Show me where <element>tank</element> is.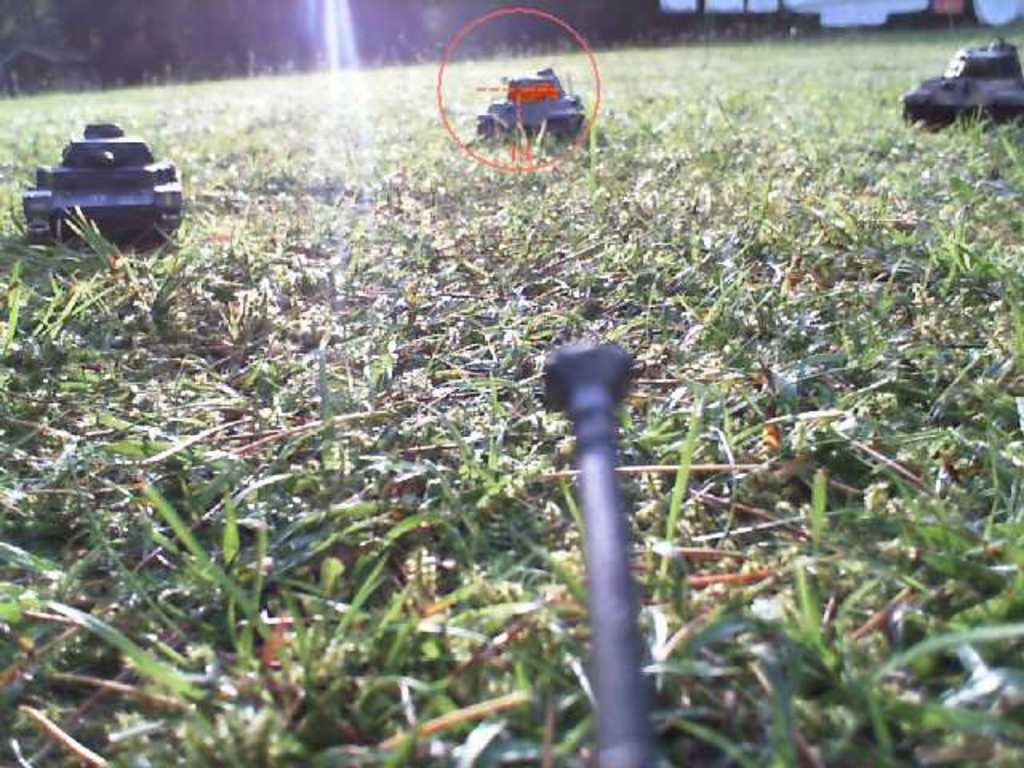
<element>tank</element> is at [x1=899, y1=38, x2=1022, y2=130].
